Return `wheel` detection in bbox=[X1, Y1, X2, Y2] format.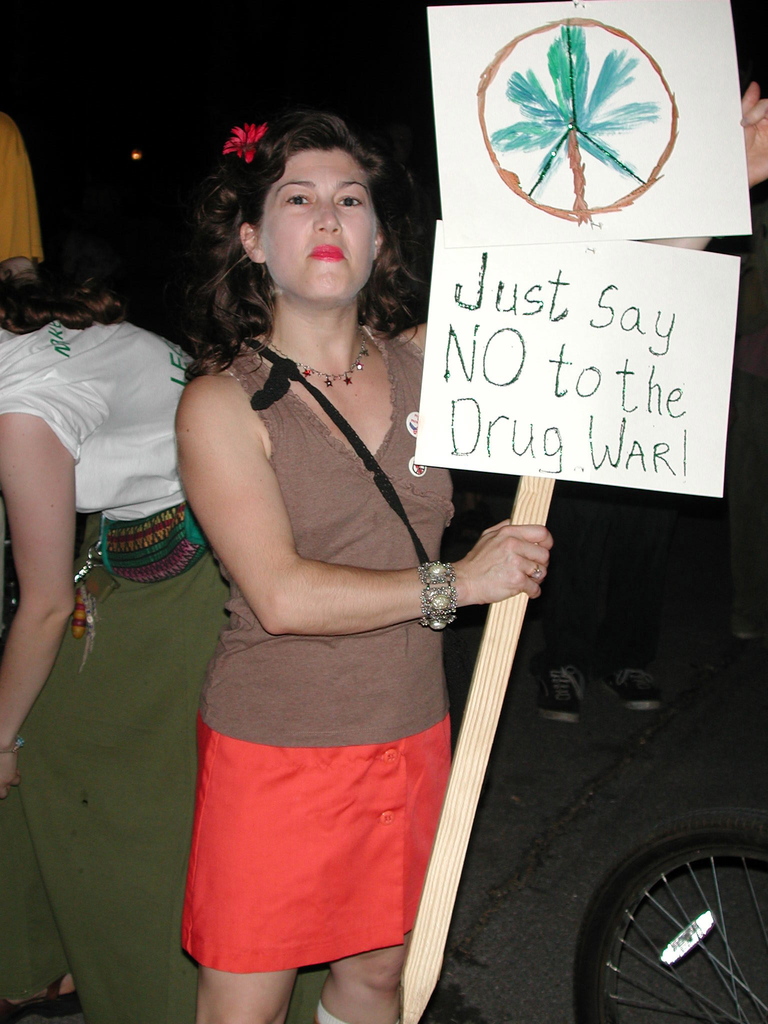
bbox=[576, 812, 767, 1023].
